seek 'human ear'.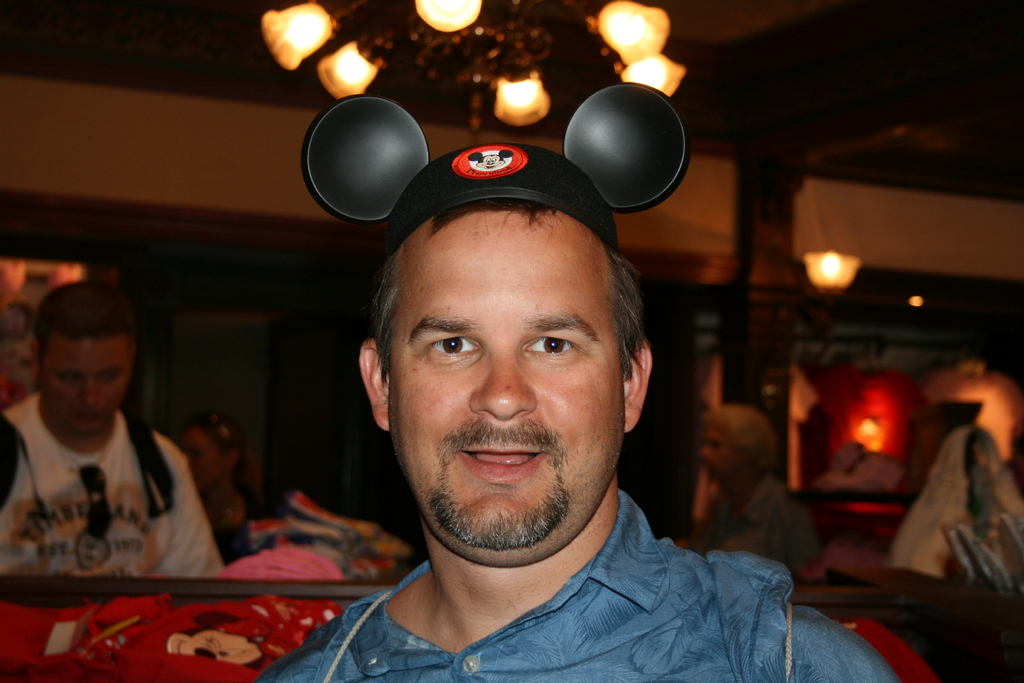
crop(623, 340, 653, 432).
